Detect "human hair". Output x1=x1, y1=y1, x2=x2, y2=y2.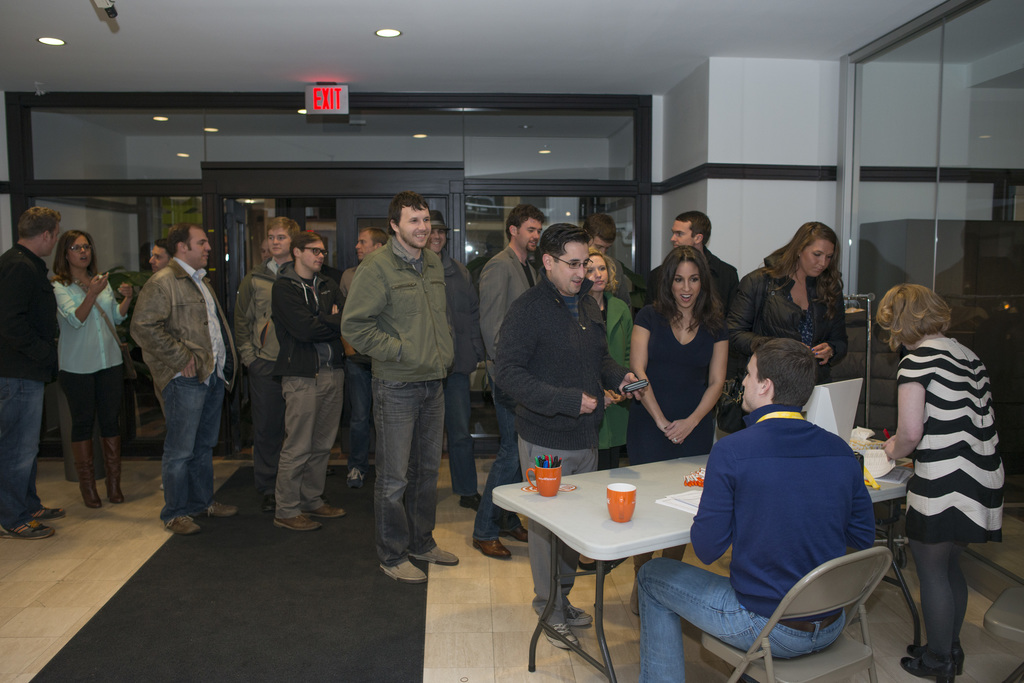
x1=445, y1=227, x2=451, y2=246.
